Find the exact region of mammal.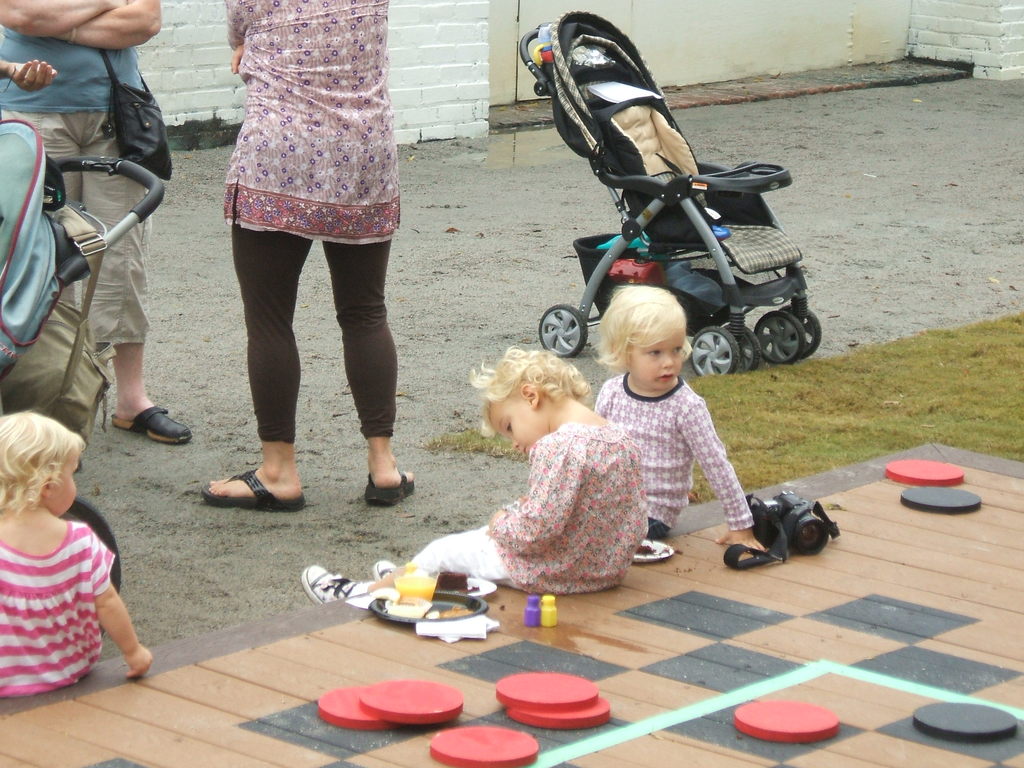
Exact region: [596, 287, 767, 550].
